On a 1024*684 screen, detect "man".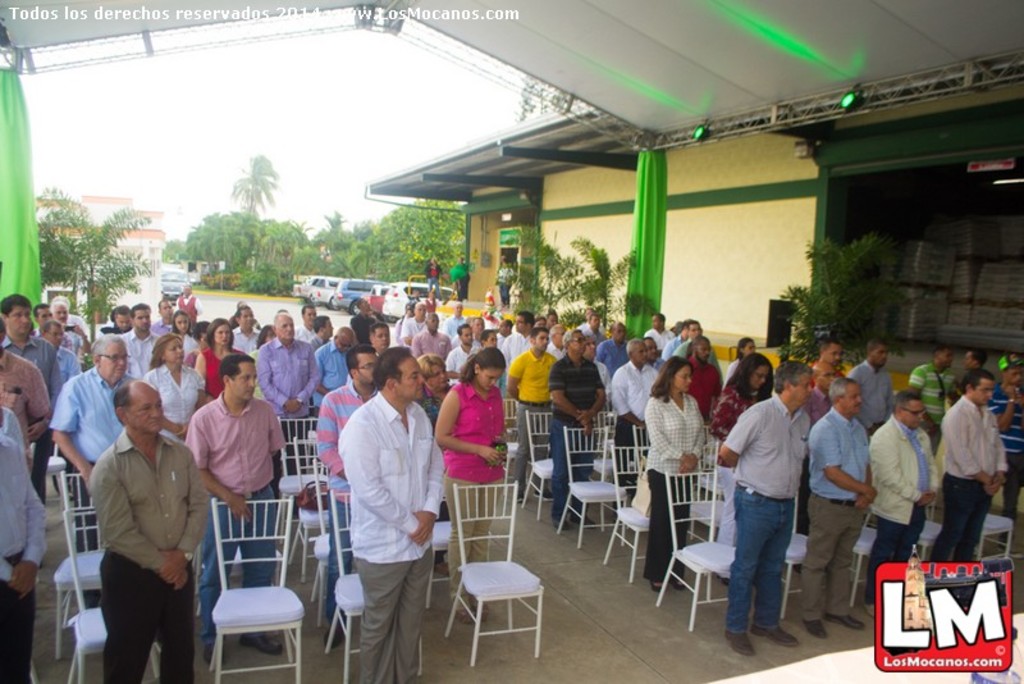
bbox=[316, 341, 383, 629].
